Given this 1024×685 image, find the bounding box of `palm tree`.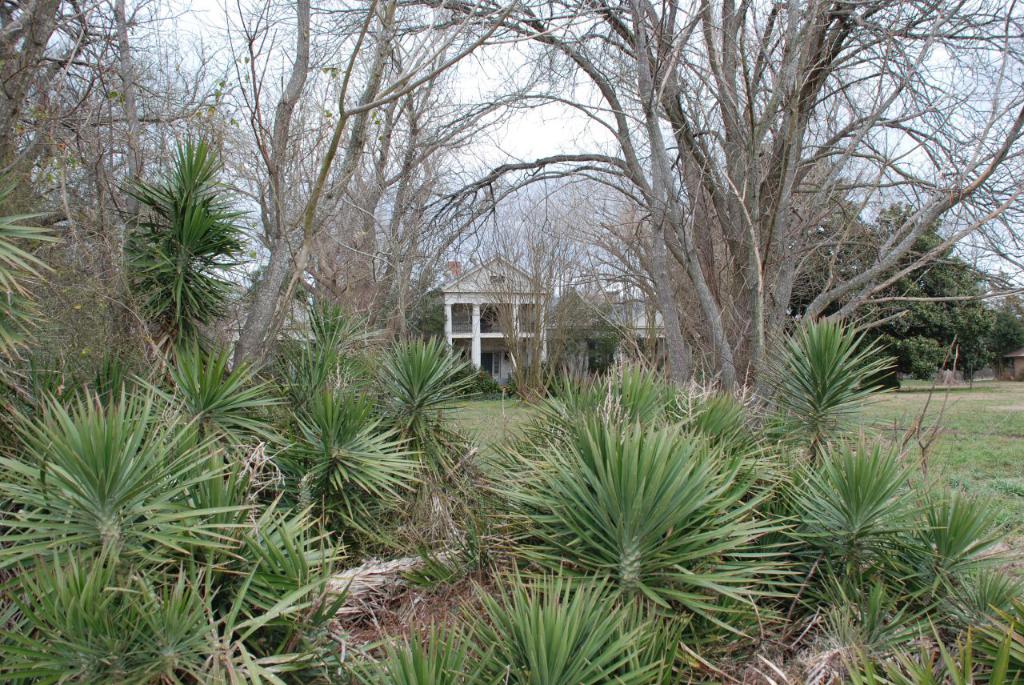
box=[122, 169, 253, 383].
